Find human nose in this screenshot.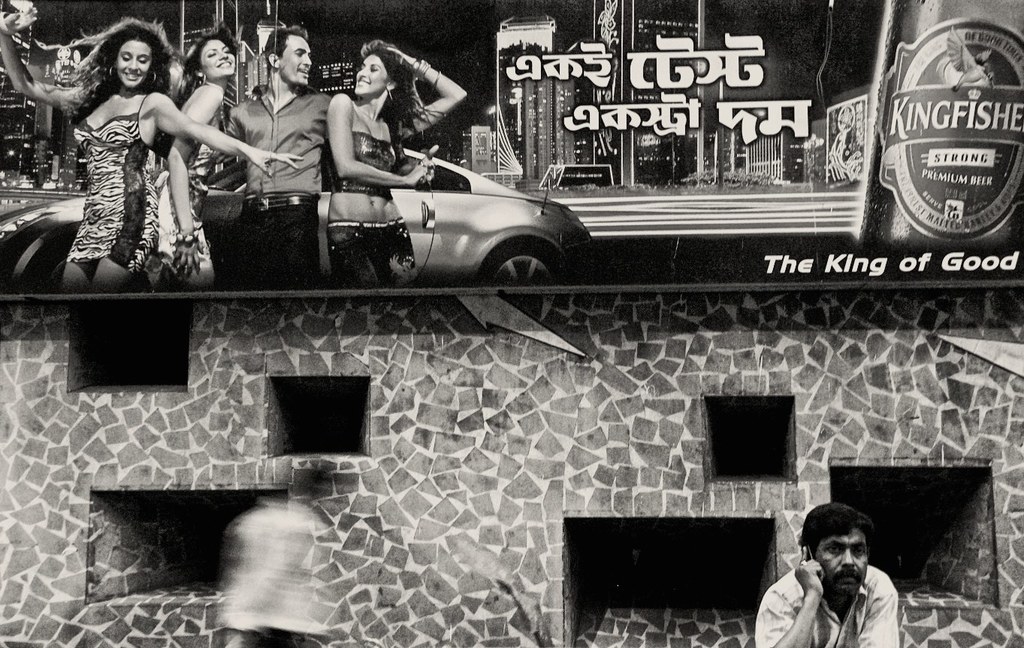
The bounding box for human nose is 841:547:857:571.
